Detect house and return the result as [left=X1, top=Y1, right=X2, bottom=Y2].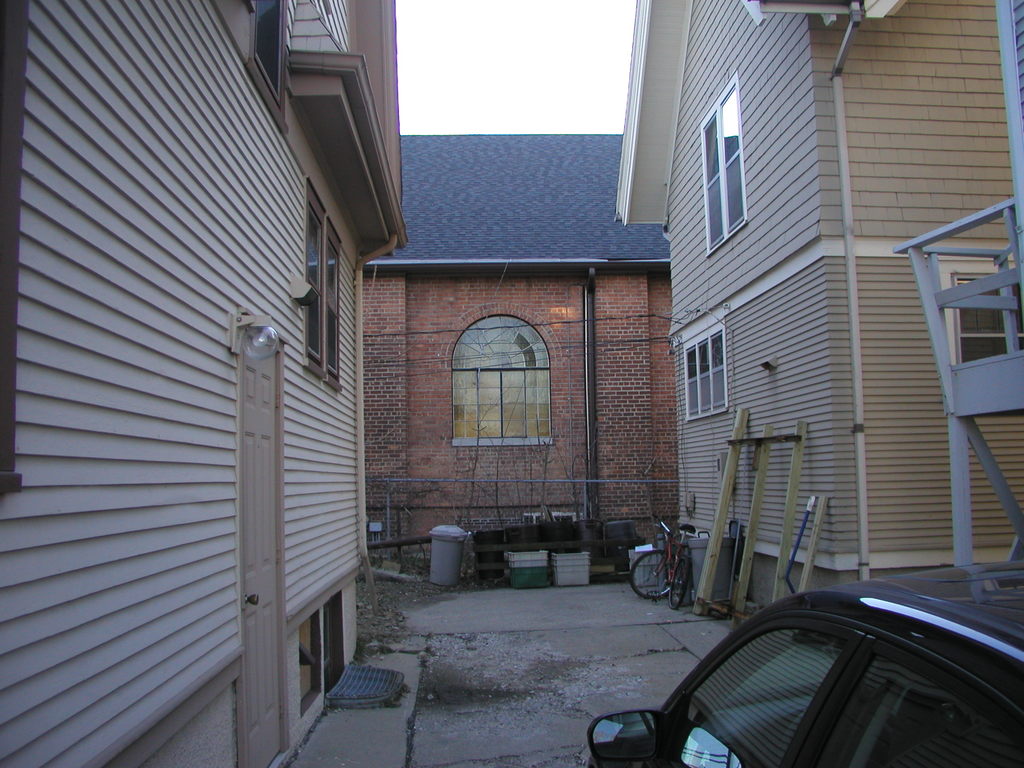
[left=371, top=129, right=665, bottom=583].
